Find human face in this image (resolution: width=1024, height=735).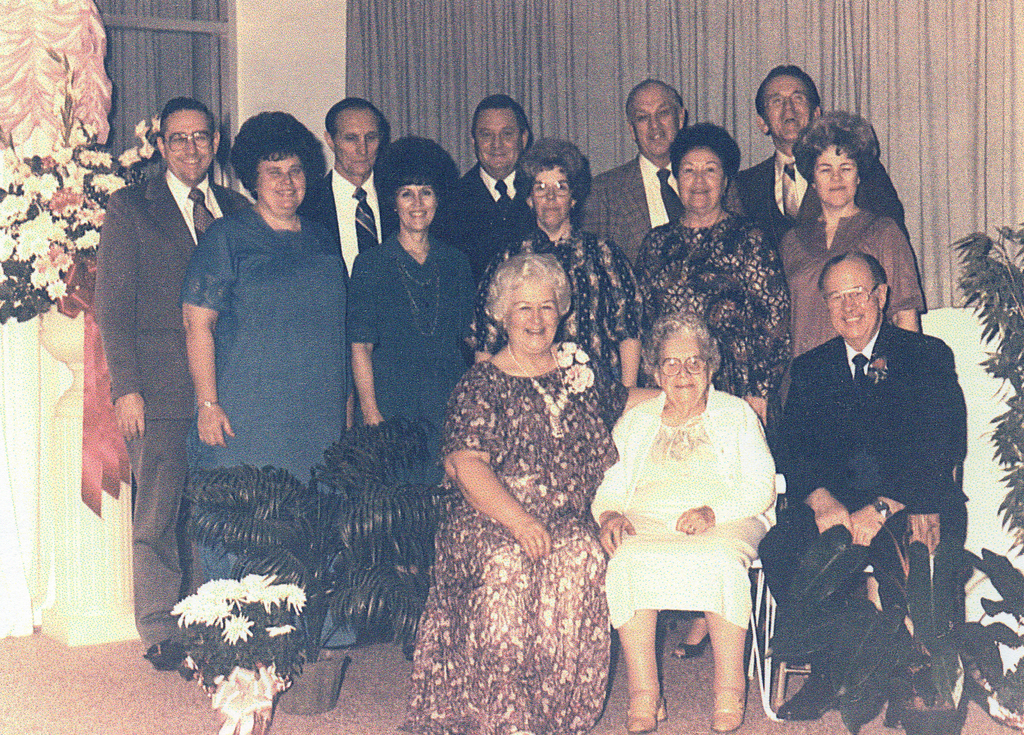
{"left": 825, "top": 267, "right": 881, "bottom": 341}.
